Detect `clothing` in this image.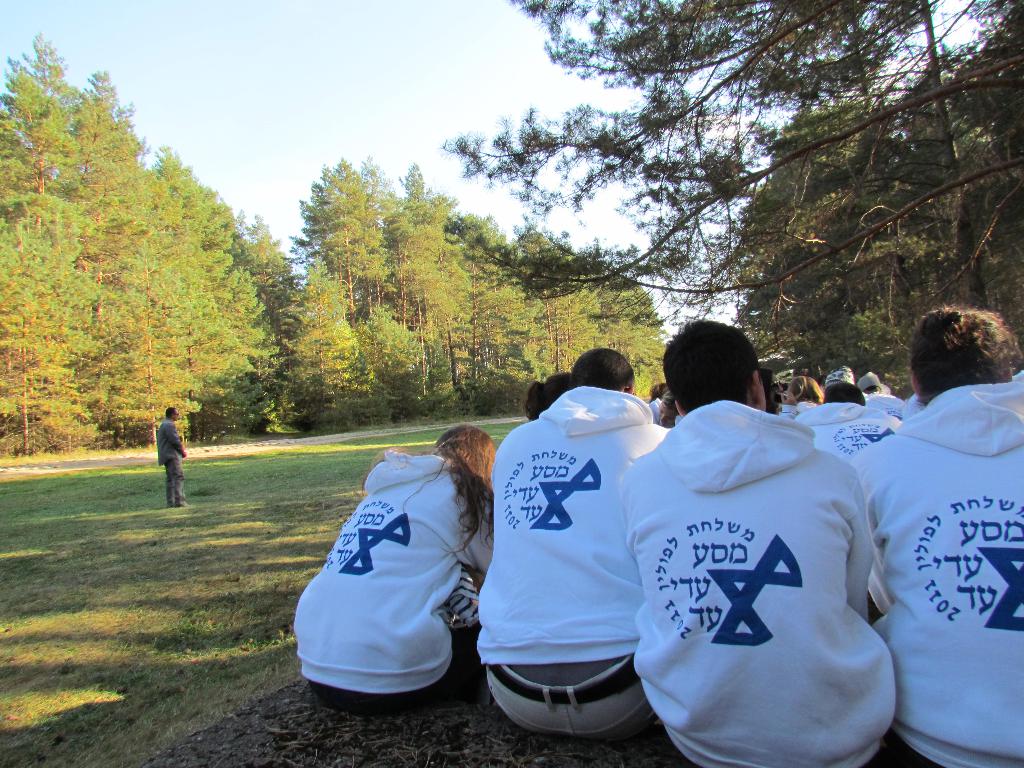
Detection: [x1=152, y1=412, x2=184, y2=518].
